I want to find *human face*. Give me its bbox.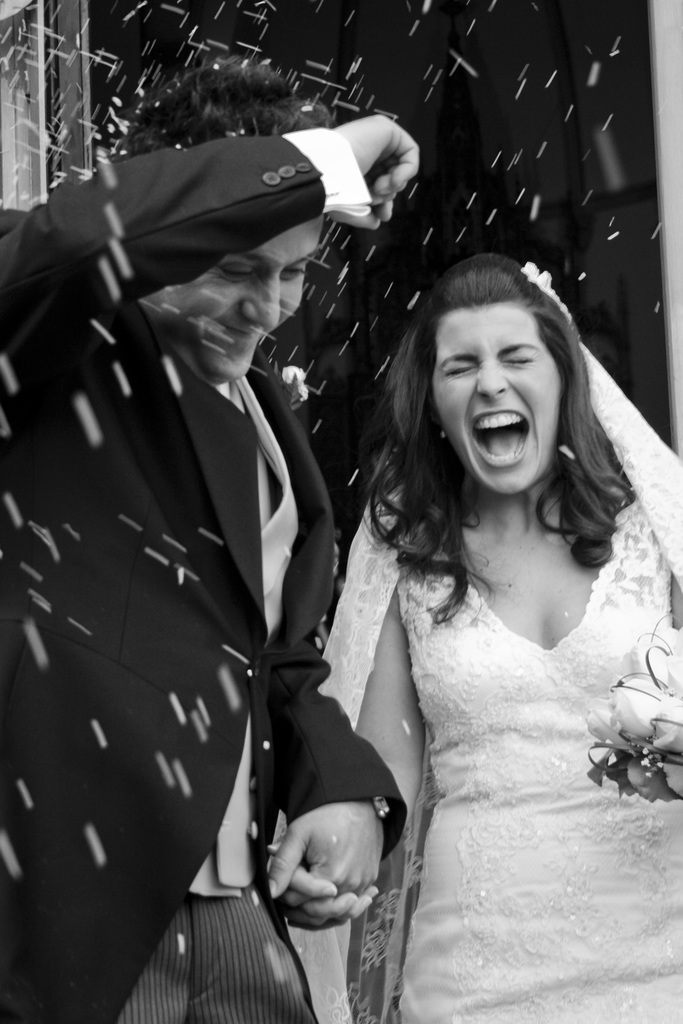
bbox=[140, 218, 324, 385].
